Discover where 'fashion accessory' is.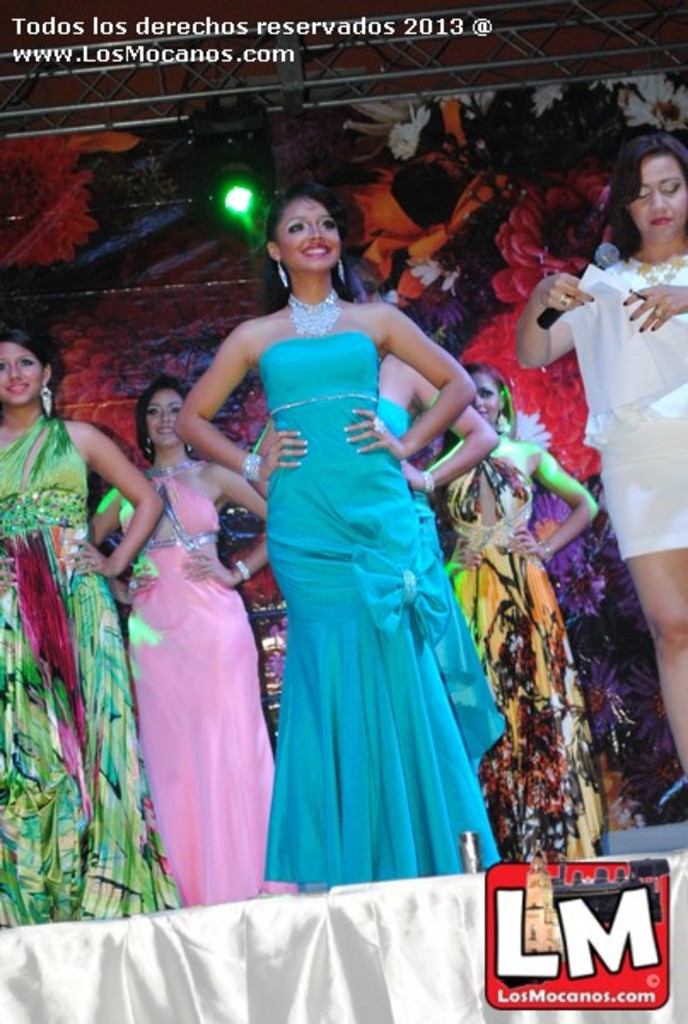
Discovered at box=[563, 292, 572, 302].
